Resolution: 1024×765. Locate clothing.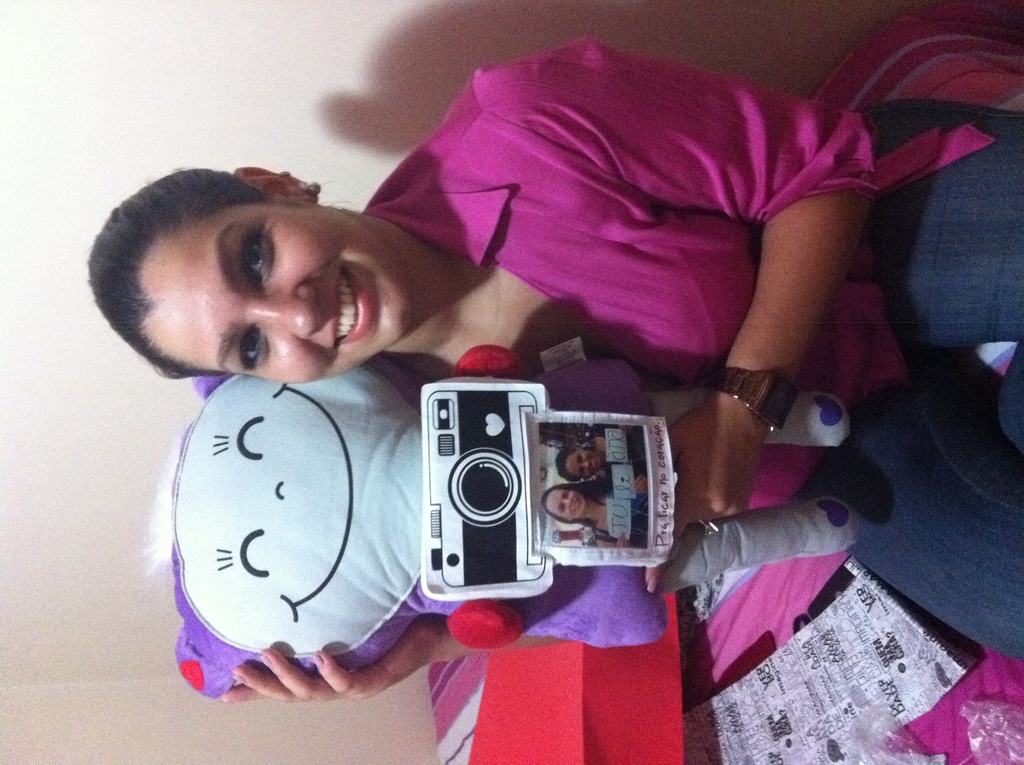
{"left": 364, "top": 38, "right": 990, "bottom": 510}.
